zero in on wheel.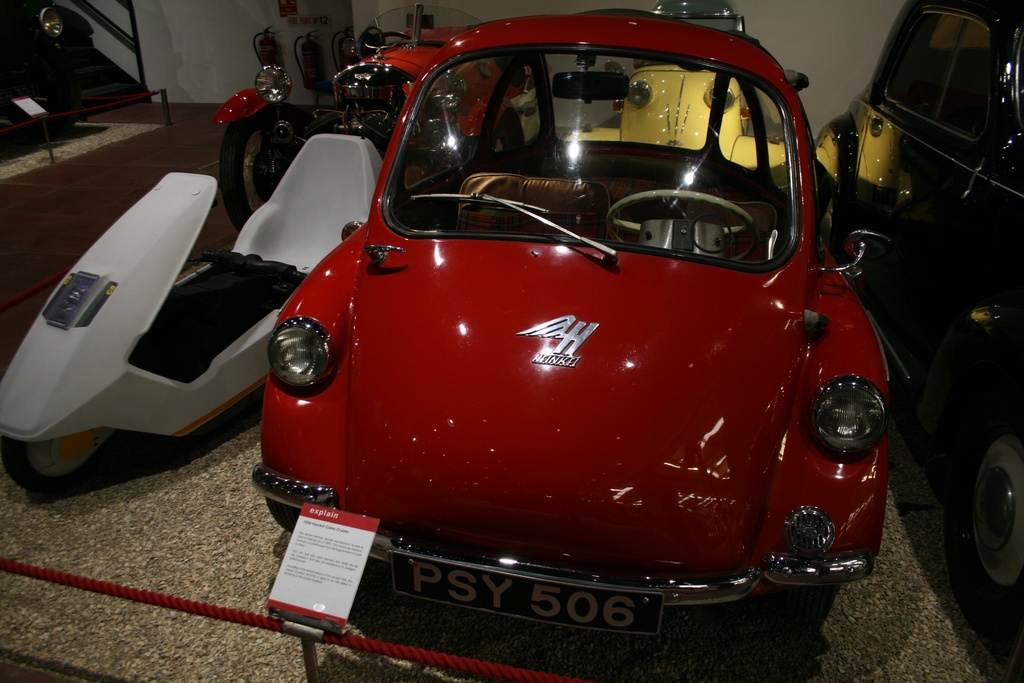
Zeroed in: {"left": 0, "top": 432, "right": 106, "bottom": 490}.
